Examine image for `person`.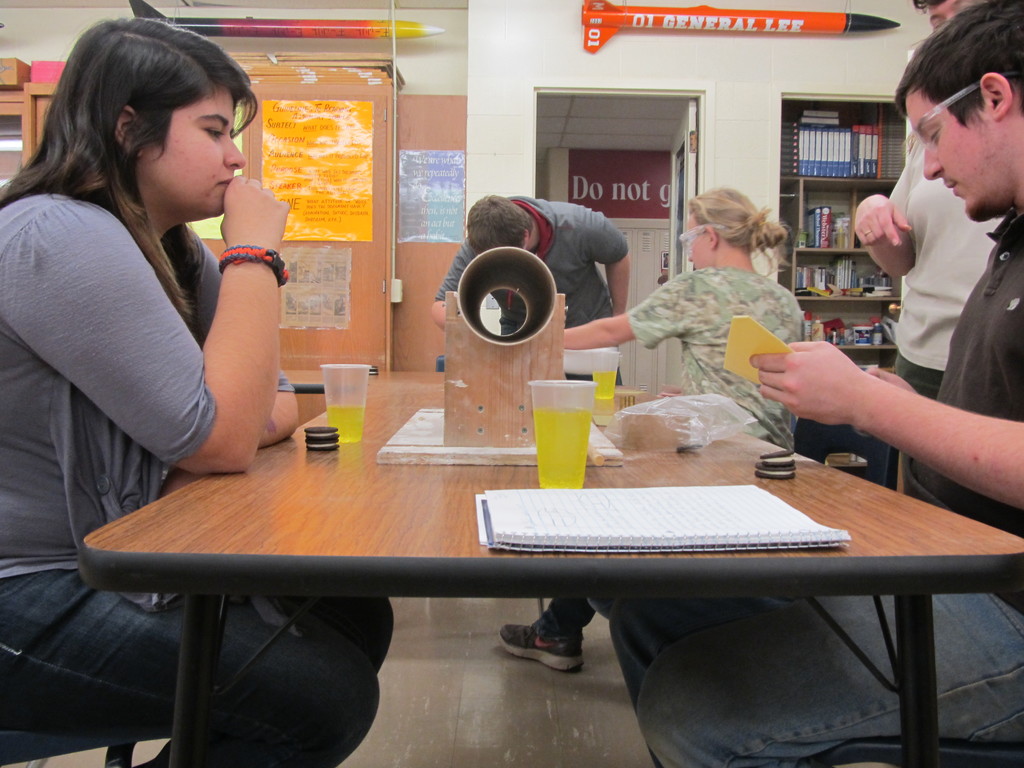
Examination result: [496,188,804,669].
